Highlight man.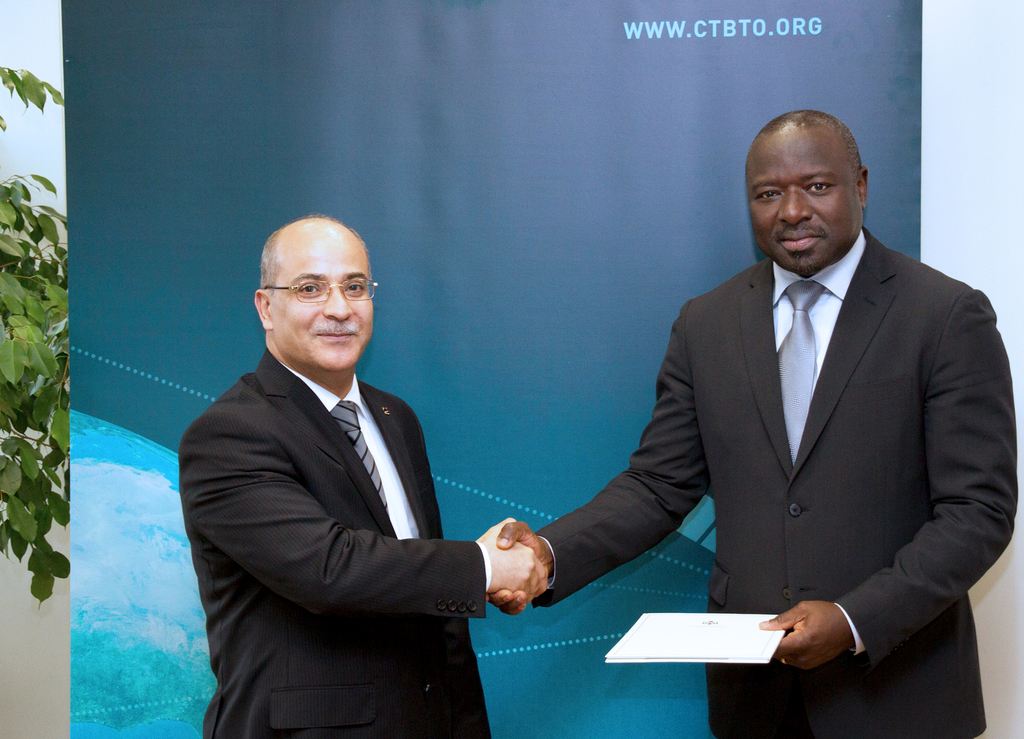
Highlighted region: detection(488, 111, 1018, 738).
